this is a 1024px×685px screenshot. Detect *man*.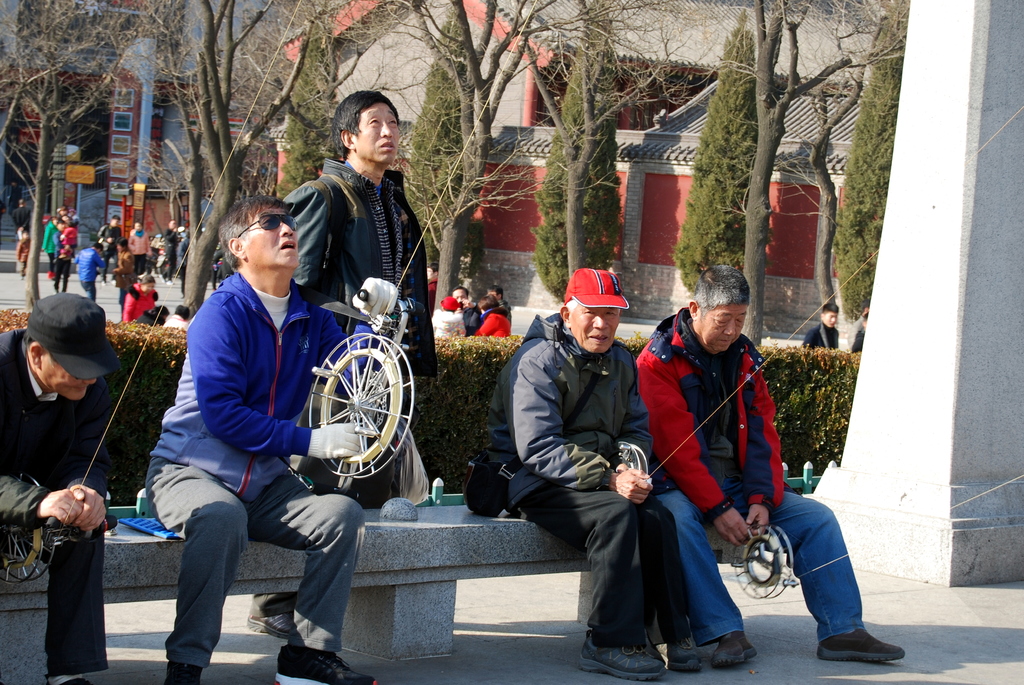
{"x1": 805, "y1": 298, "x2": 842, "y2": 353}.
